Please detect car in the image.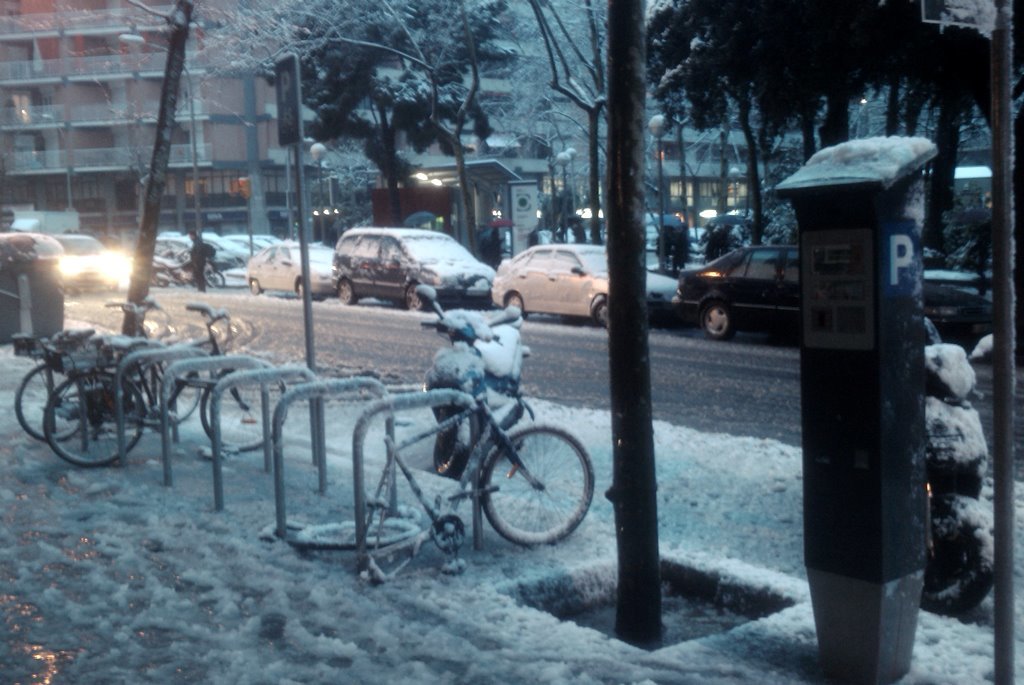
[0, 224, 66, 312].
